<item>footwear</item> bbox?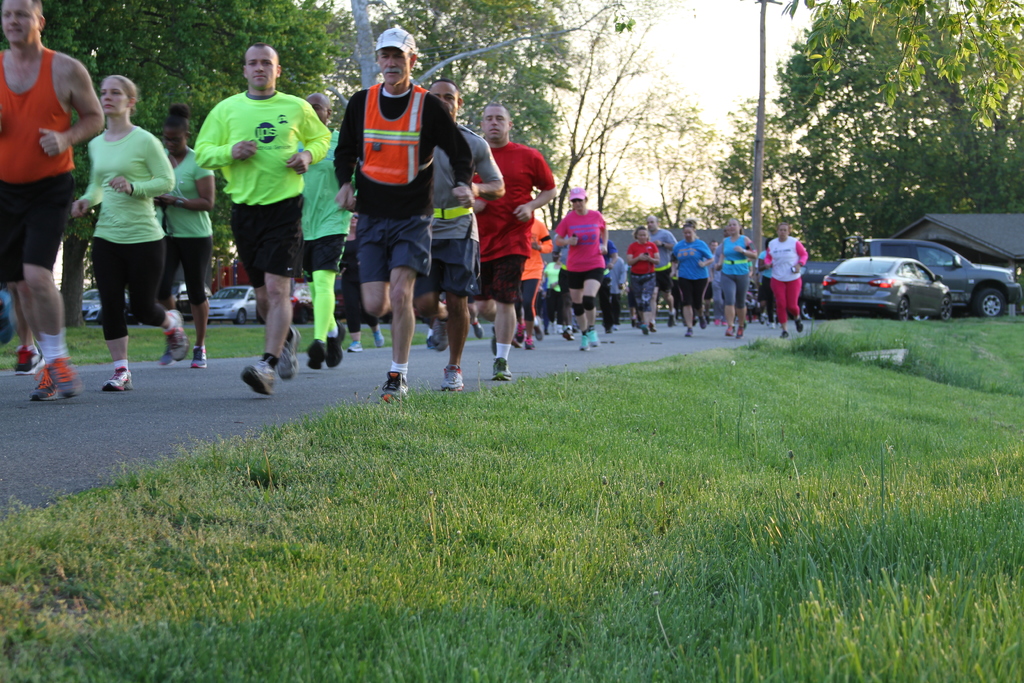
[x1=306, y1=339, x2=331, y2=372]
